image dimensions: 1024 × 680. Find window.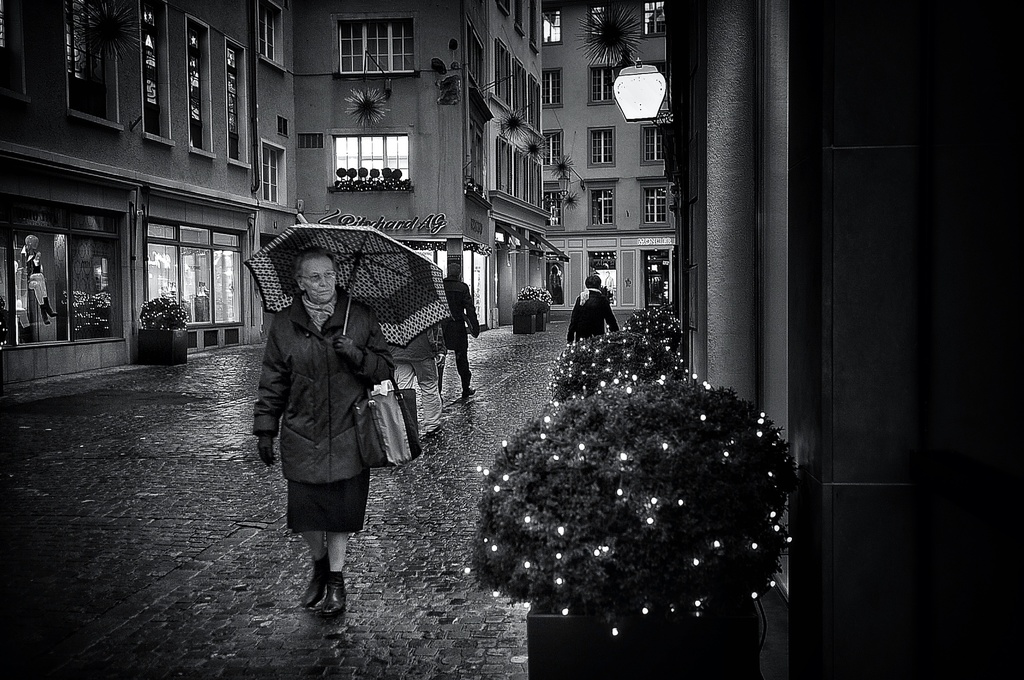
box=[514, 0, 528, 42].
